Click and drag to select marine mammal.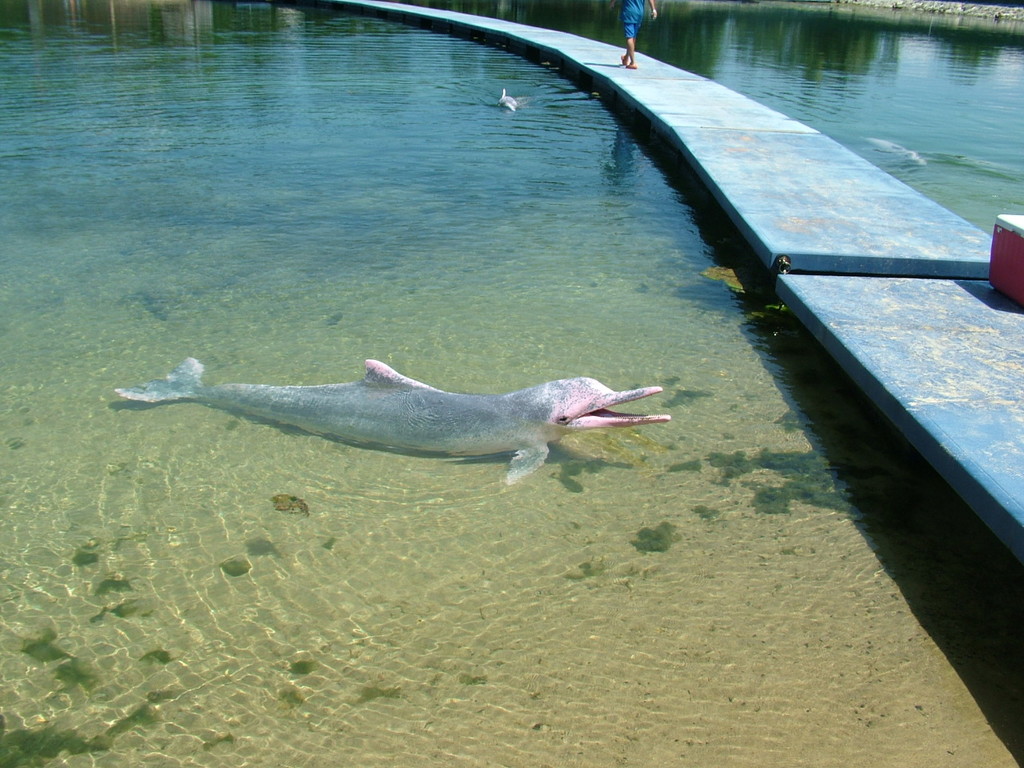
Selection: locate(134, 338, 670, 497).
